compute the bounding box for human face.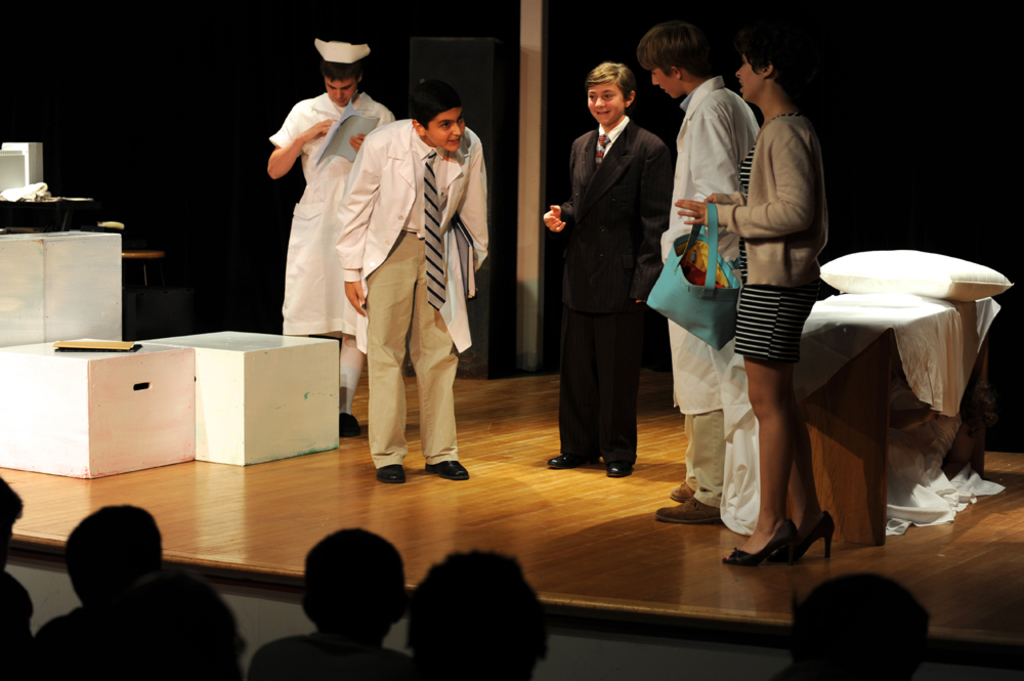
x1=649 y1=72 x2=684 y2=98.
